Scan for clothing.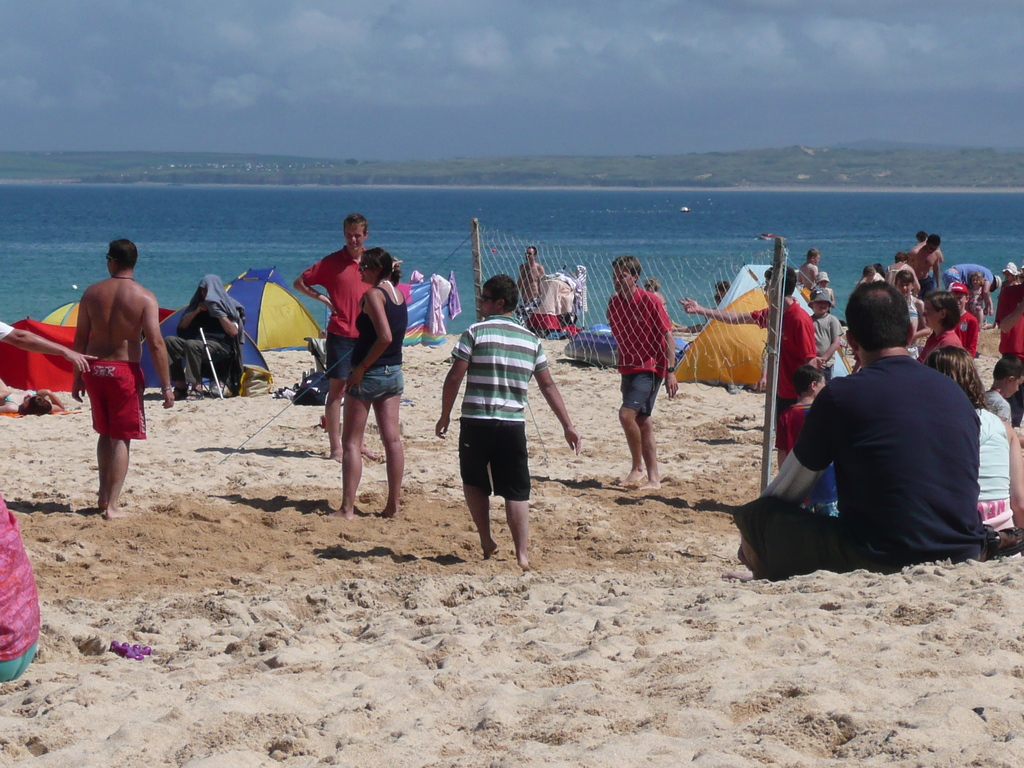
Scan result: (left=3, top=388, right=36, bottom=409).
